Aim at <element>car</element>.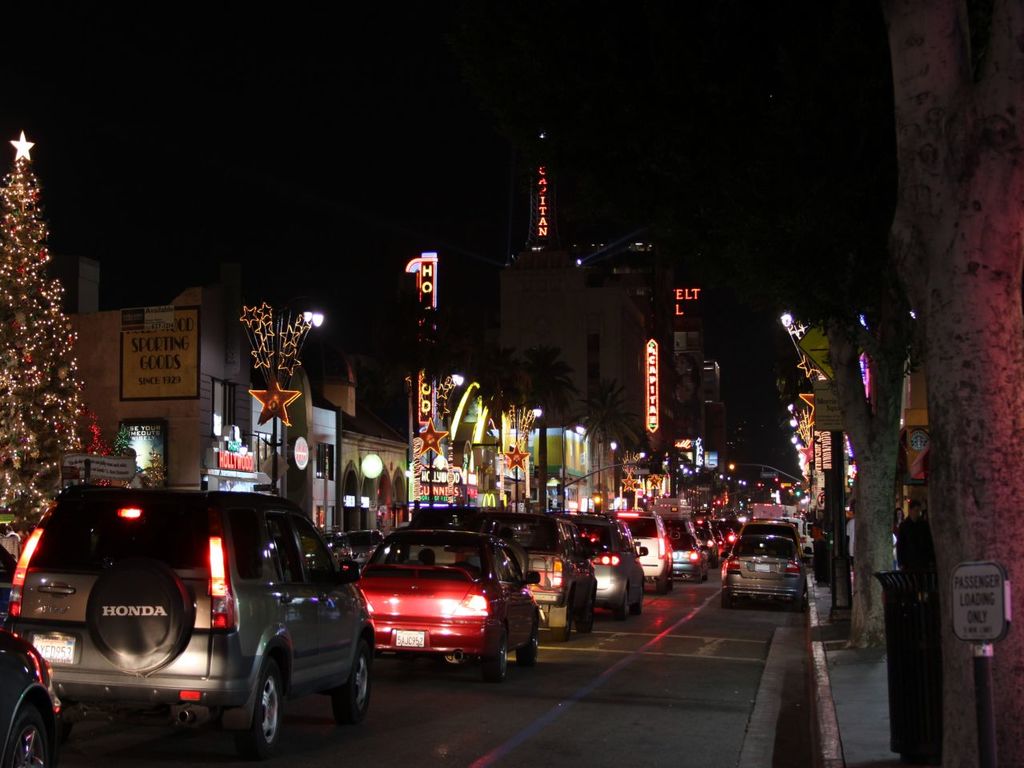
Aimed at (x1=6, y1=485, x2=379, y2=755).
